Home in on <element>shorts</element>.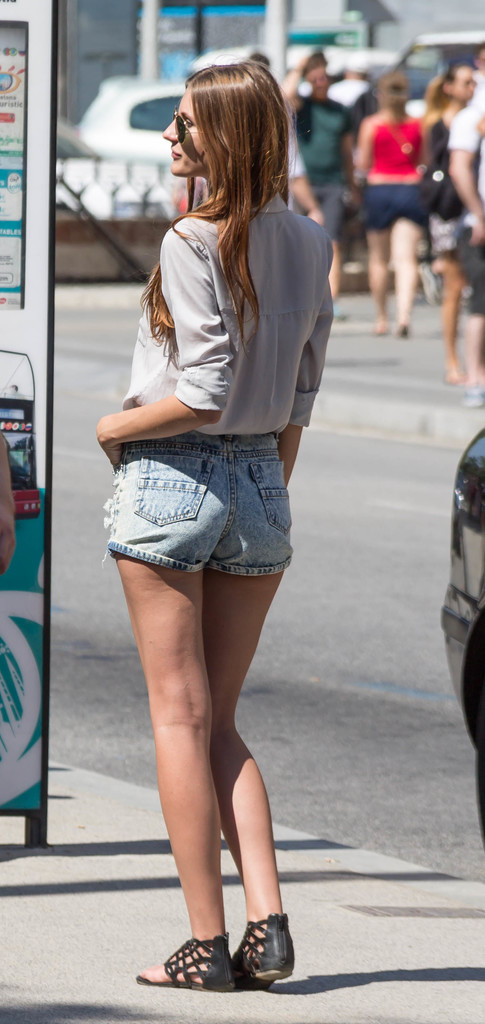
Homed in at (104,430,297,579).
